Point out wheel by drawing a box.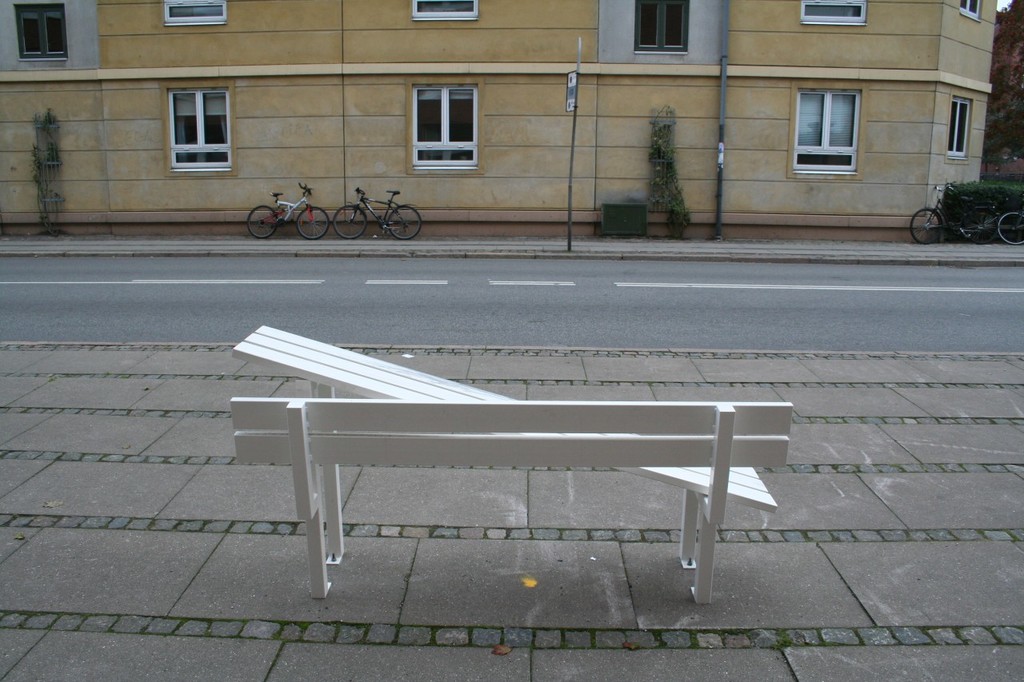
bbox=(295, 203, 330, 239).
